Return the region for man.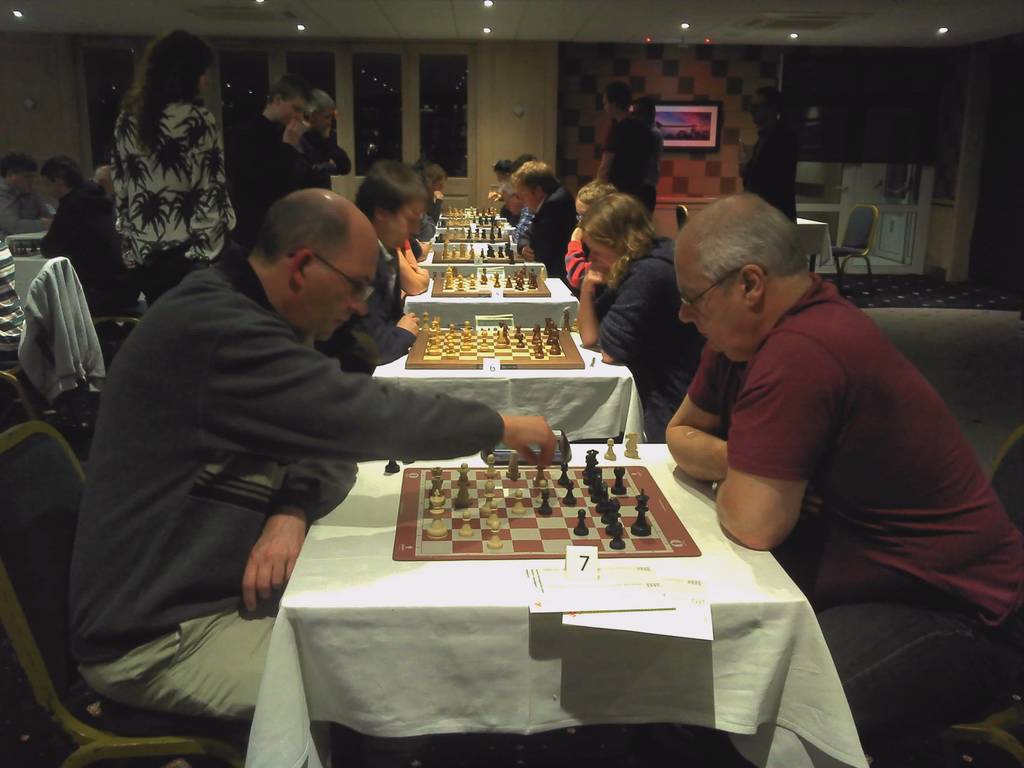
l=80, t=150, r=506, b=707.
